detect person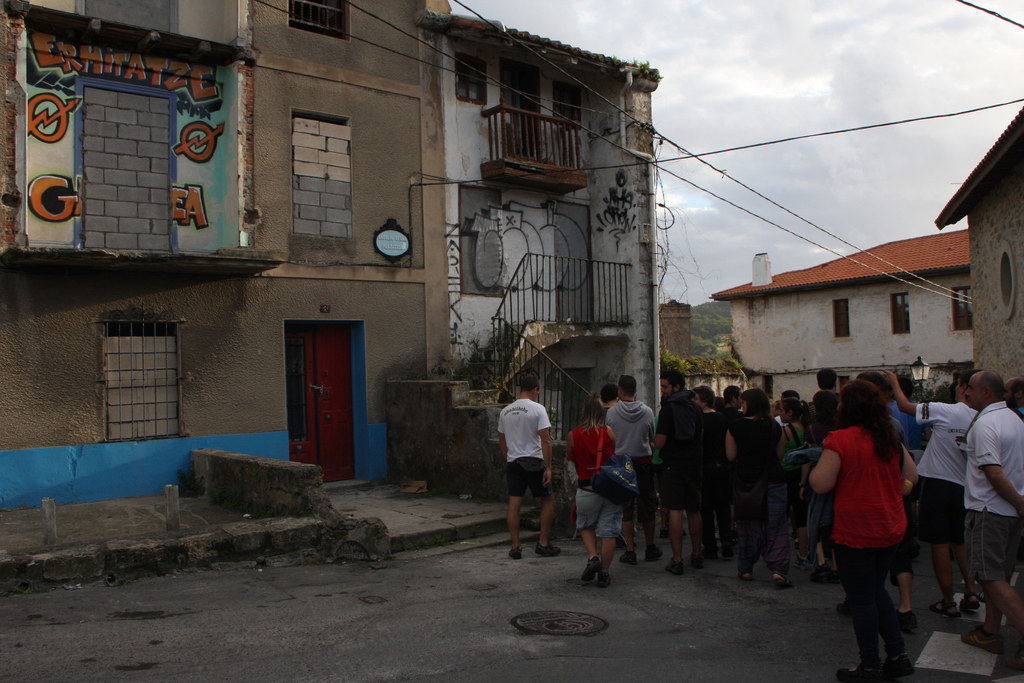
(648, 367, 714, 577)
